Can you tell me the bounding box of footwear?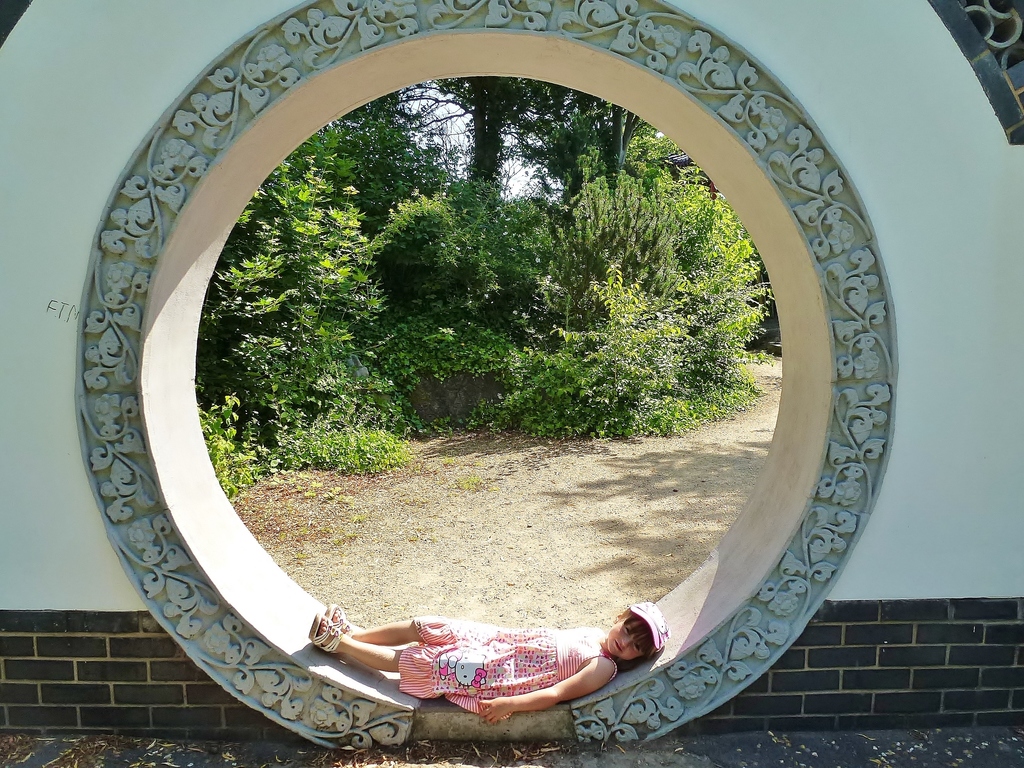
pyautogui.locateOnScreen(310, 611, 339, 659).
